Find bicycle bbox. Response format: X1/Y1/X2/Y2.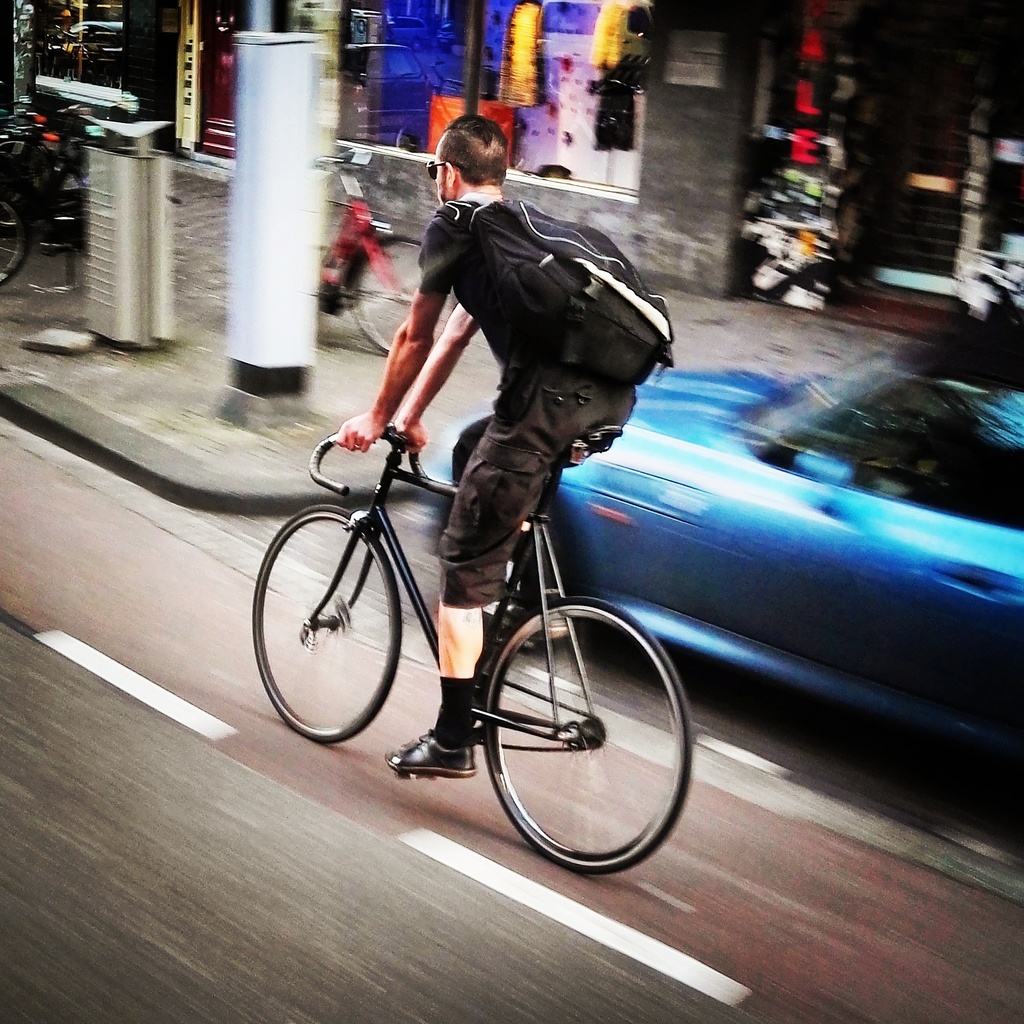
311/127/454/360.
